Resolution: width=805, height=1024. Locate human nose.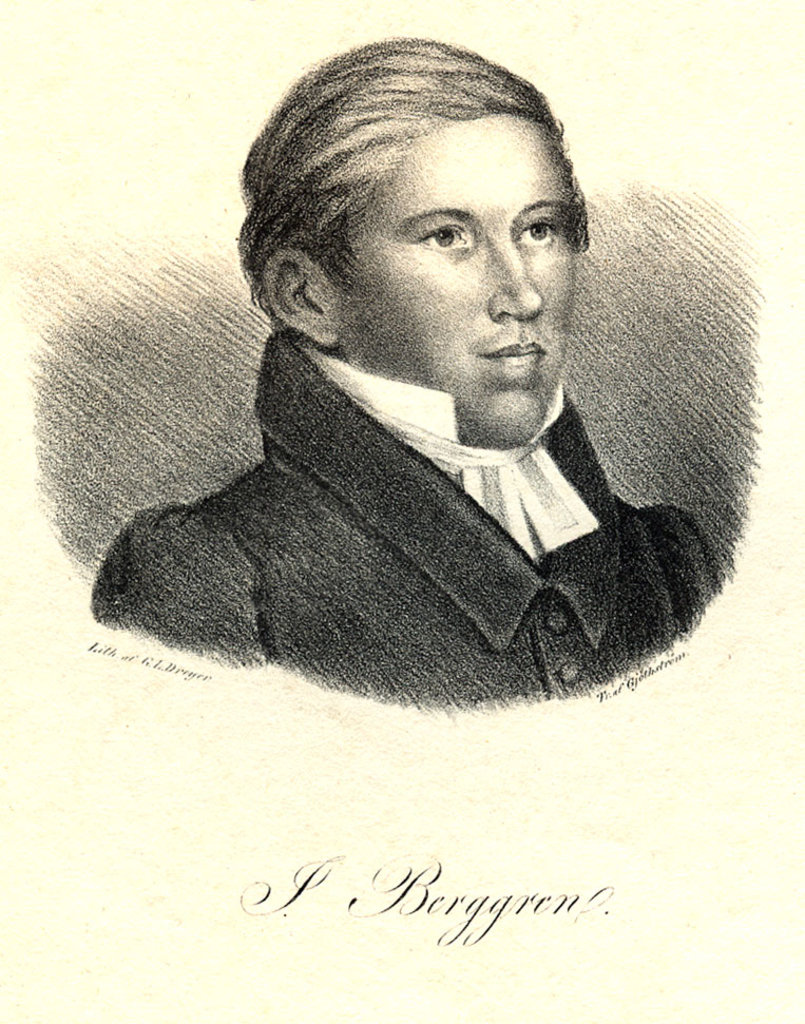
x1=483 y1=237 x2=545 y2=323.
